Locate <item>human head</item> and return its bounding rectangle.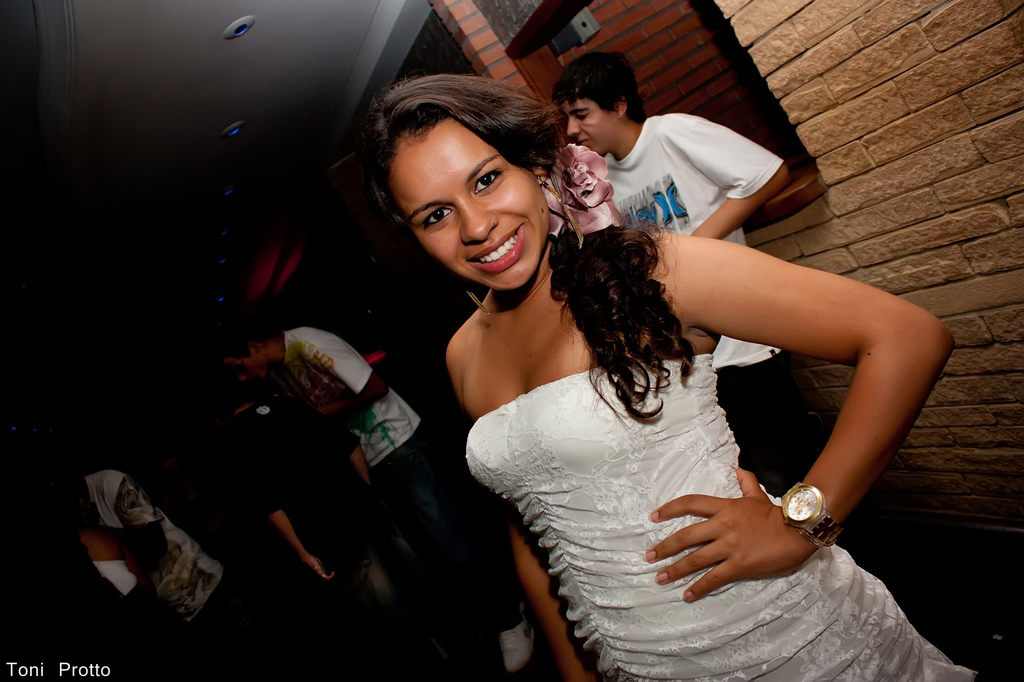
pyautogui.locateOnScreen(204, 321, 269, 386).
